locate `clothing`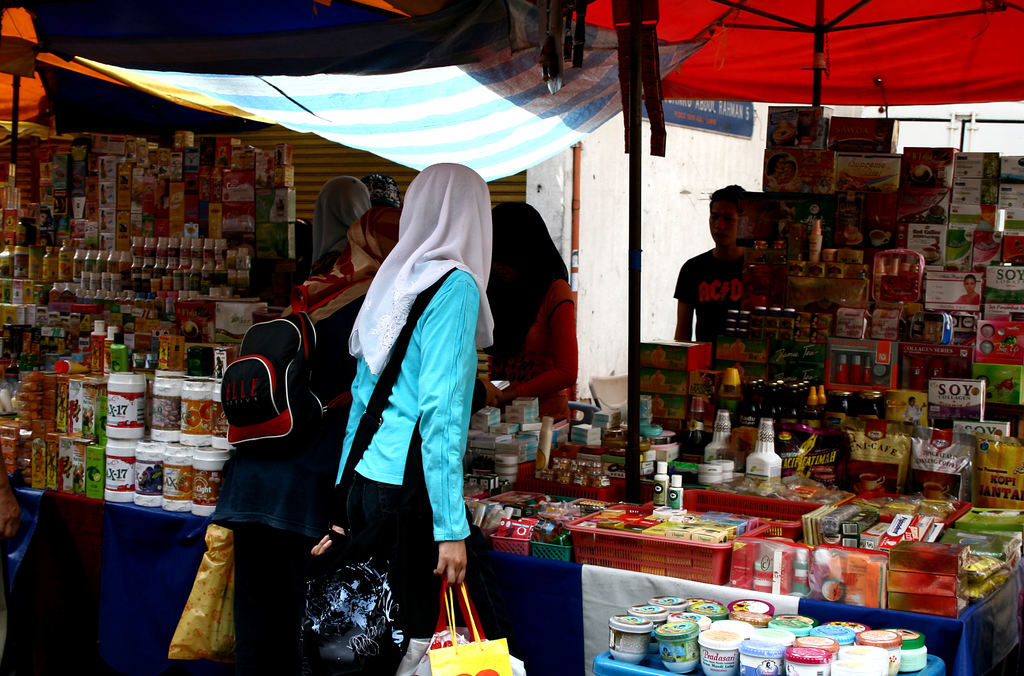
pyautogui.locateOnScreen(337, 136, 484, 611)
